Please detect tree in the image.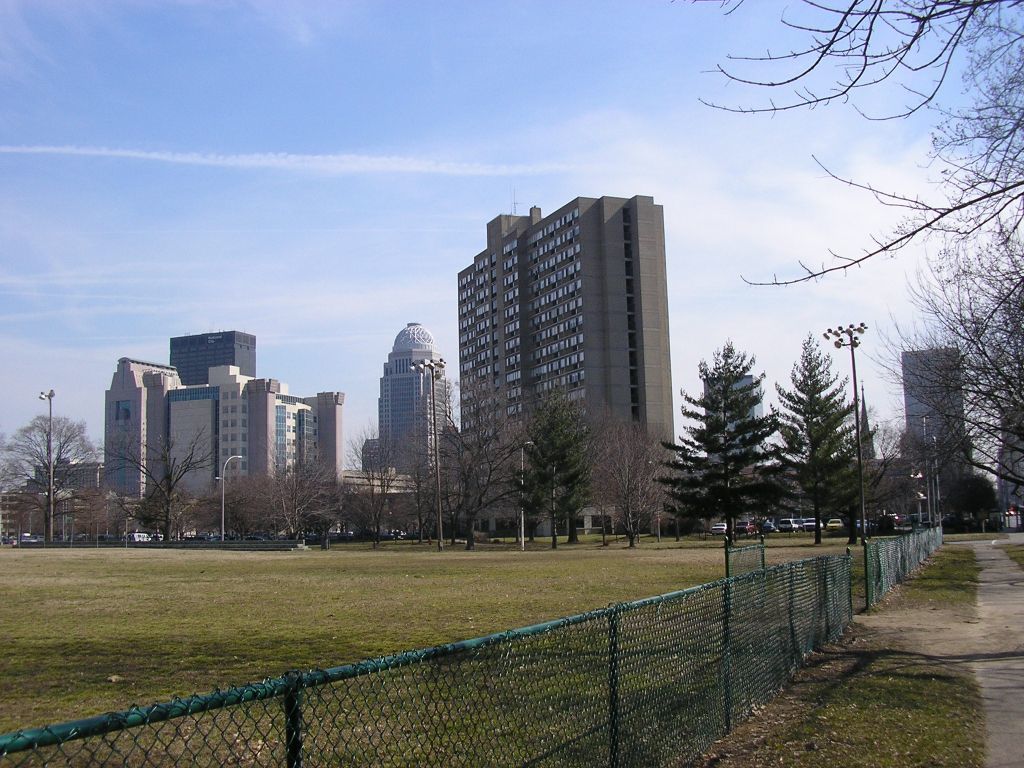
locate(958, 173, 1023, 523).
